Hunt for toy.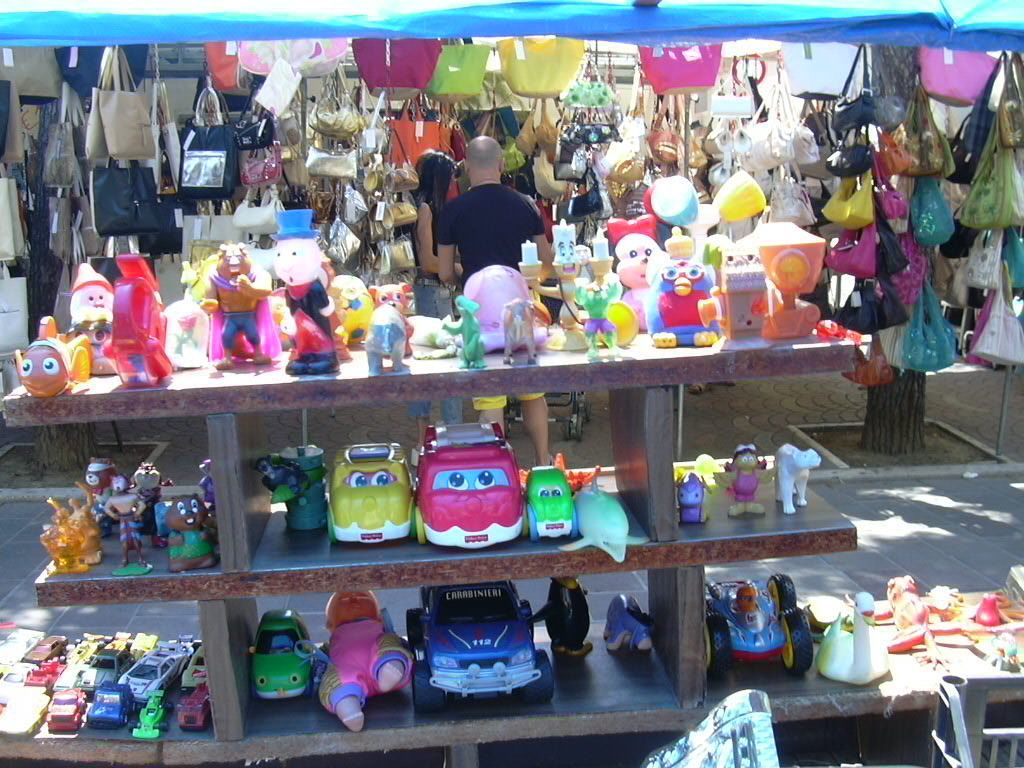
Hunted down at 549, 463, 622, 546.
